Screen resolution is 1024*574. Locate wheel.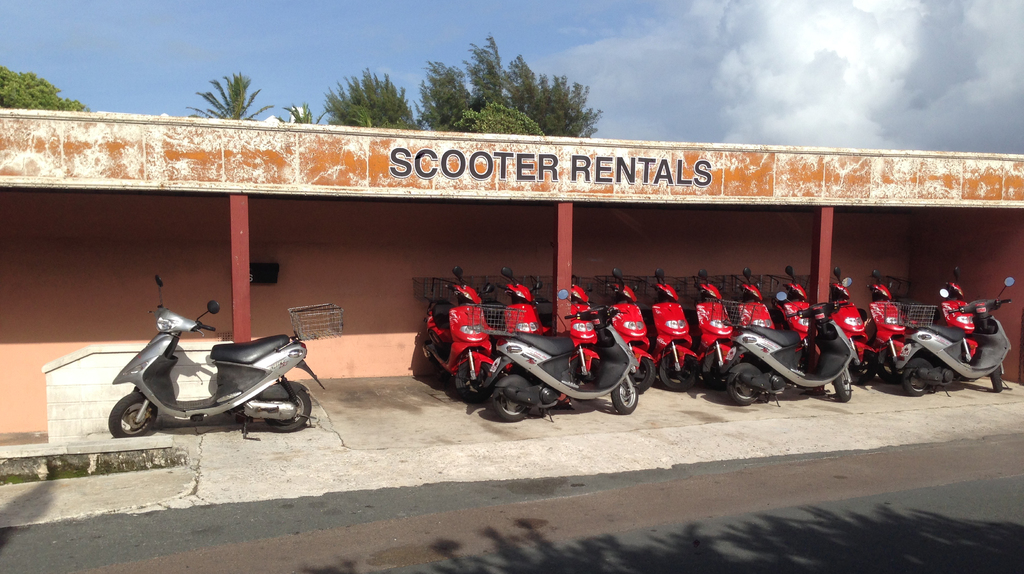
[264, 388, 311, 431].
